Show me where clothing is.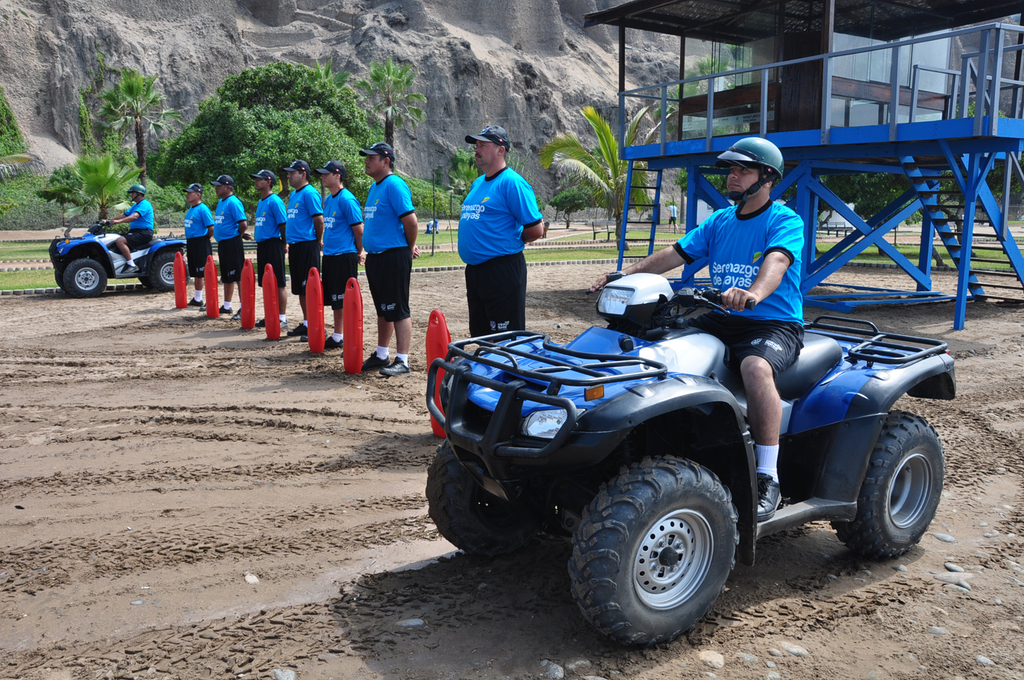
clothing is at Rect(362, 173, 416, 324).
